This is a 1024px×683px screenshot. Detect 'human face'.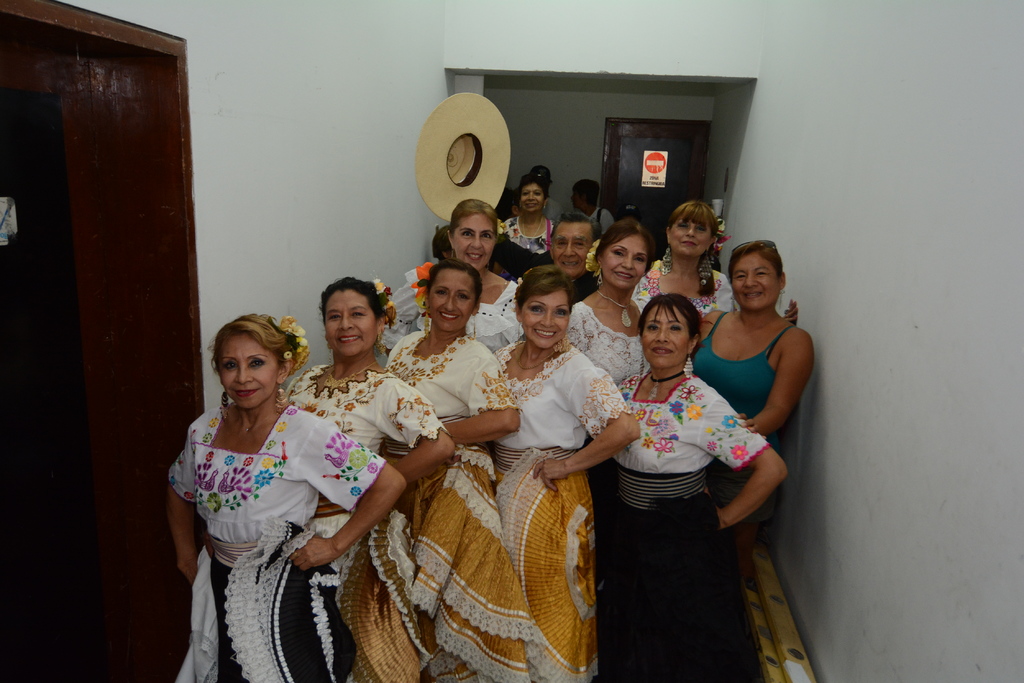
552,218,591,273.
